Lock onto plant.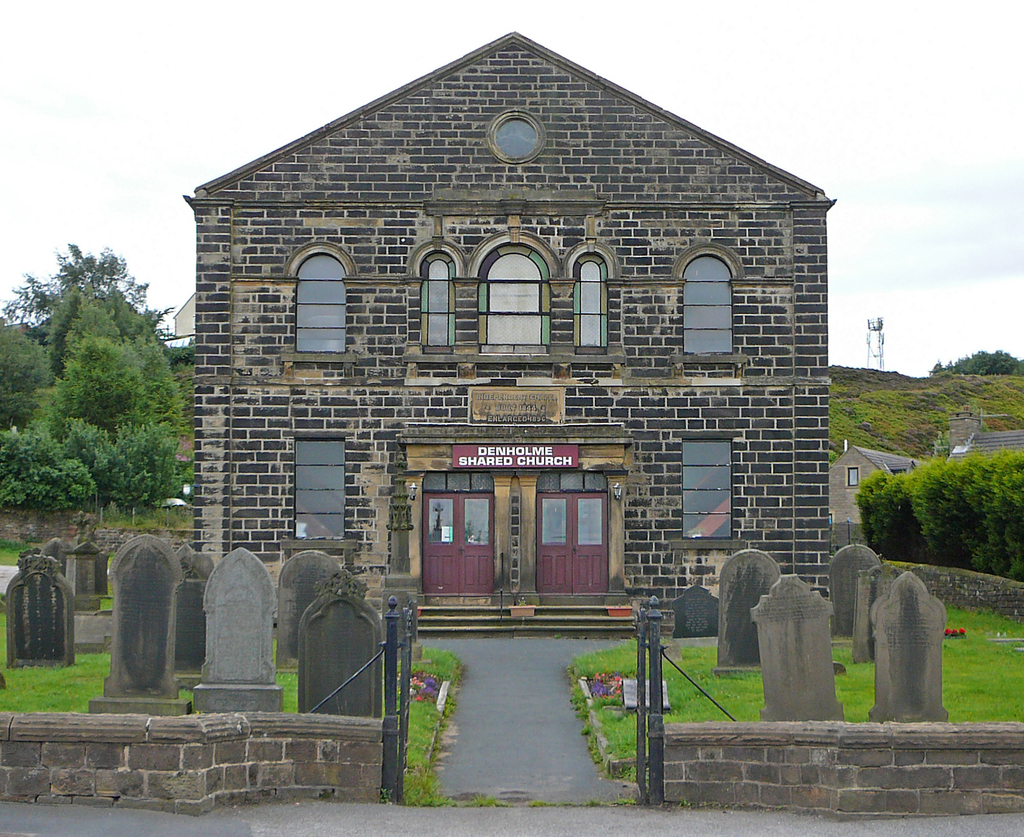
Locked: 273 666 303 719.
